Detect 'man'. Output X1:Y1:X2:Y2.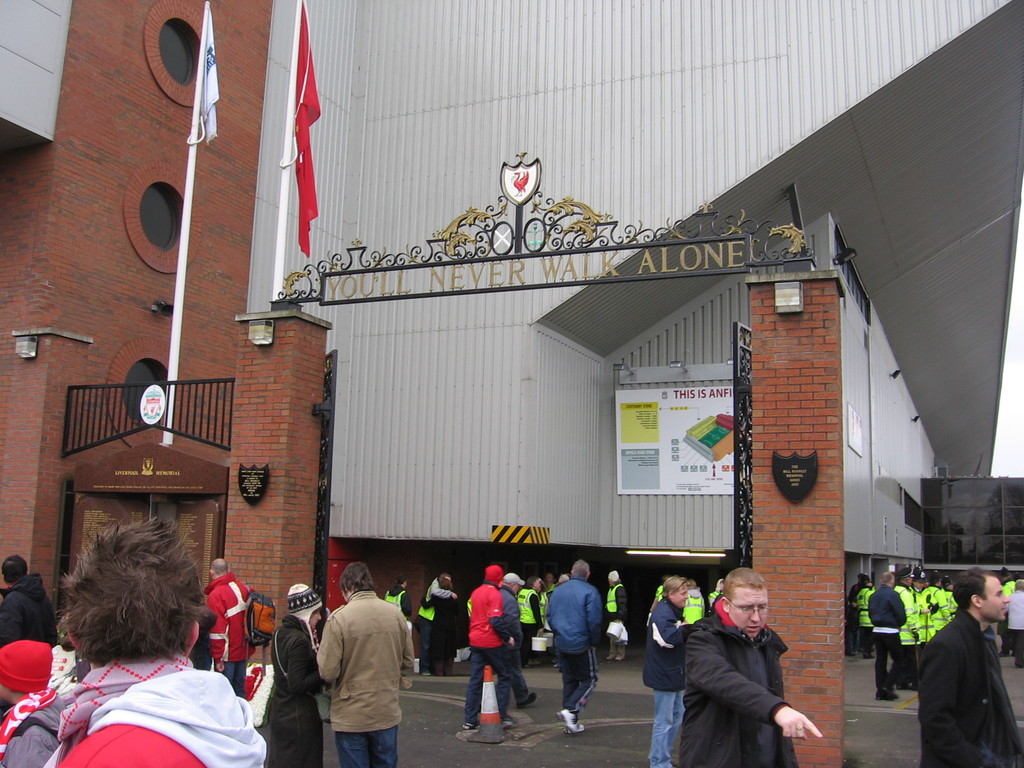
669:575:828:767.
